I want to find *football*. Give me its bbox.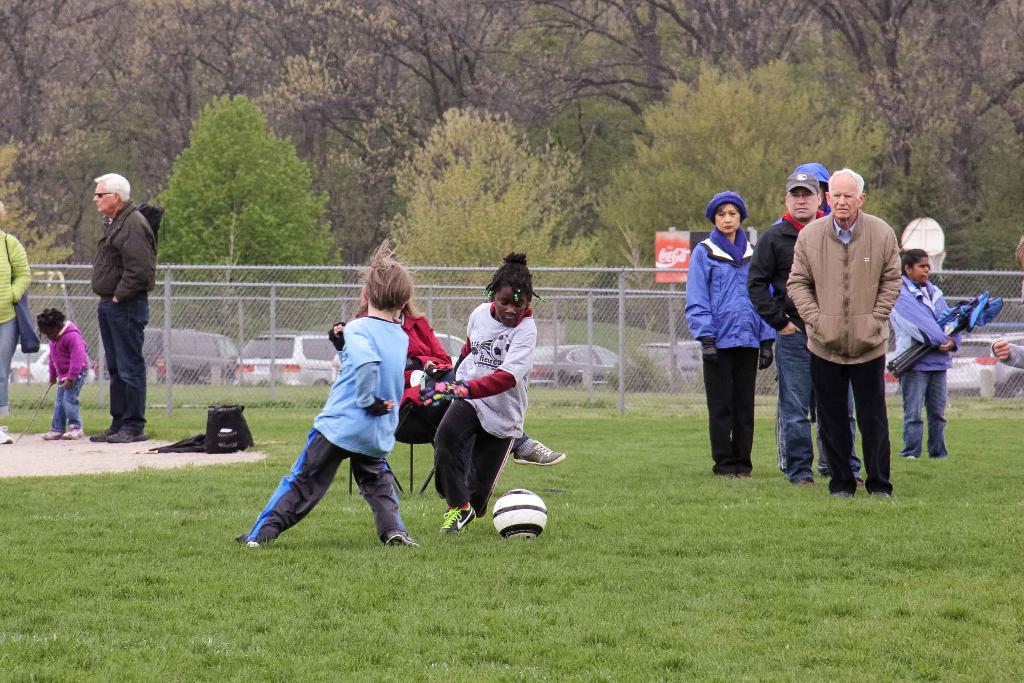
crop(489, 488, 549, 544).
